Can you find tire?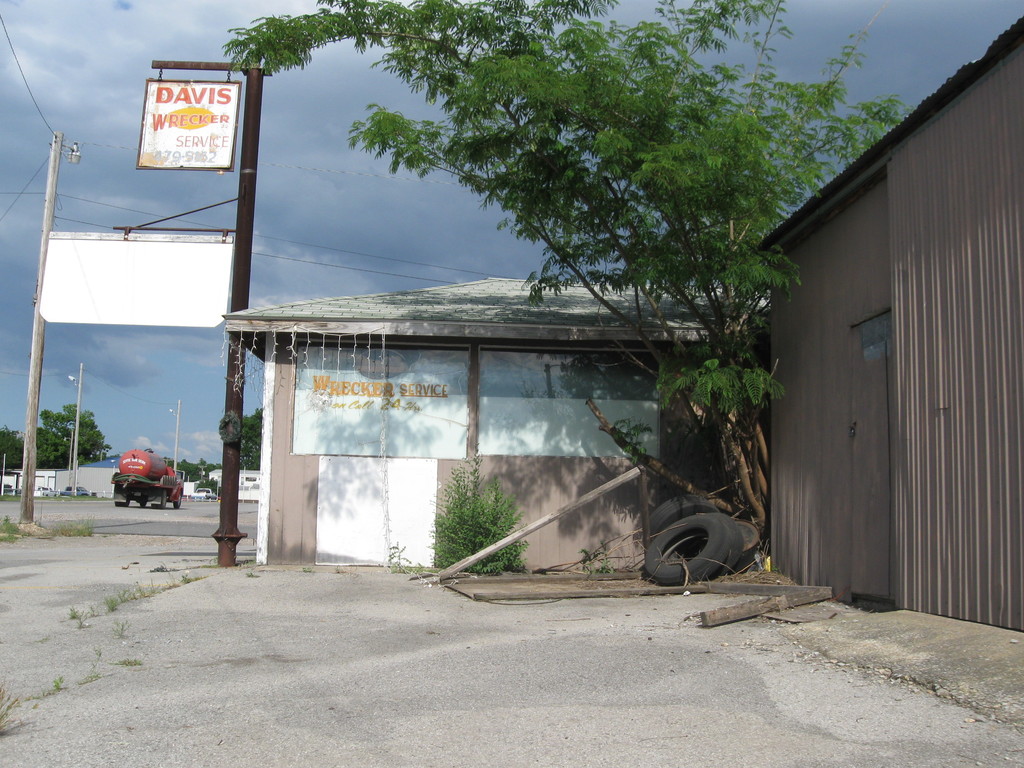
Yes, bounding box: box(644, 494, 715, 540).
